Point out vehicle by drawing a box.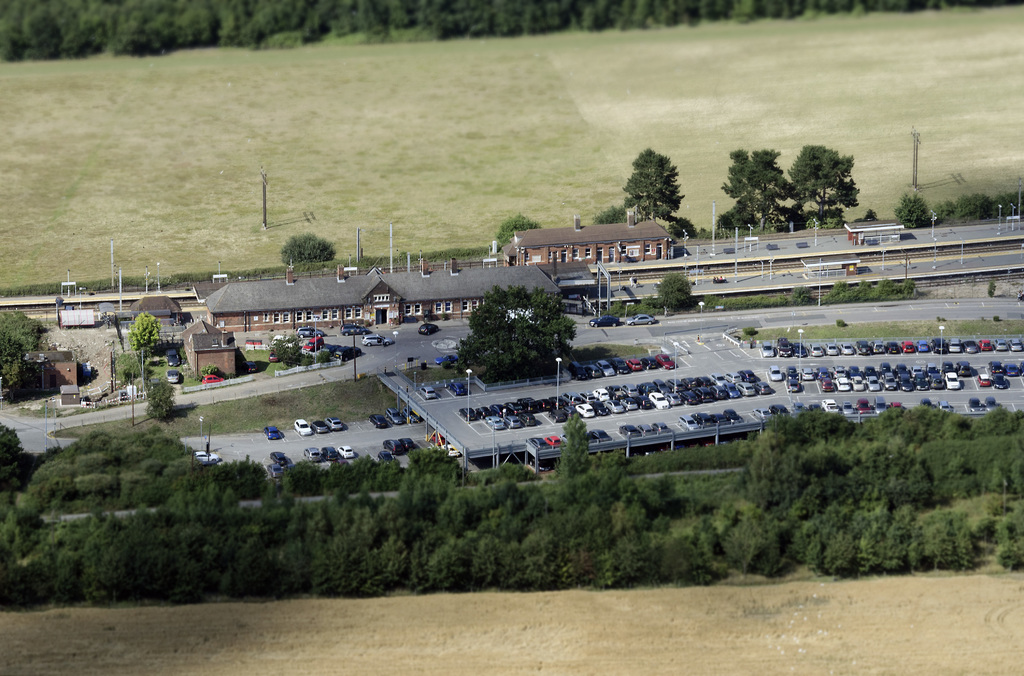
pyautogui.locateOnScreen(643, 356, 660, 367).
